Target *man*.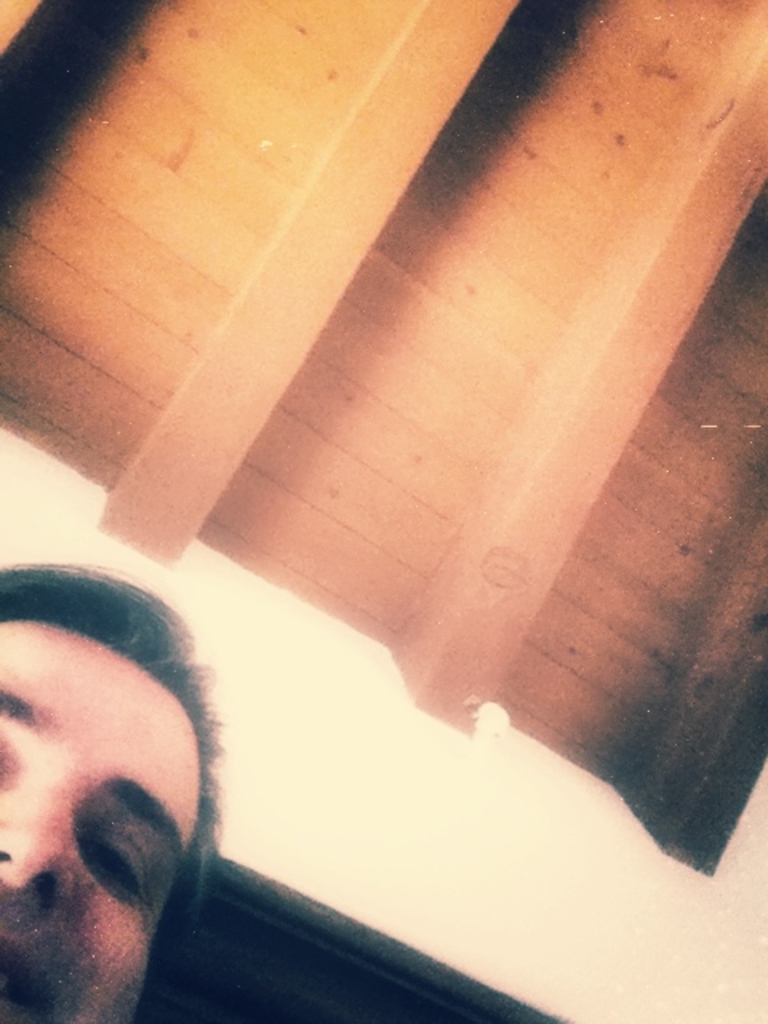
Target region: bbox(0, 565, 251, 1023).
